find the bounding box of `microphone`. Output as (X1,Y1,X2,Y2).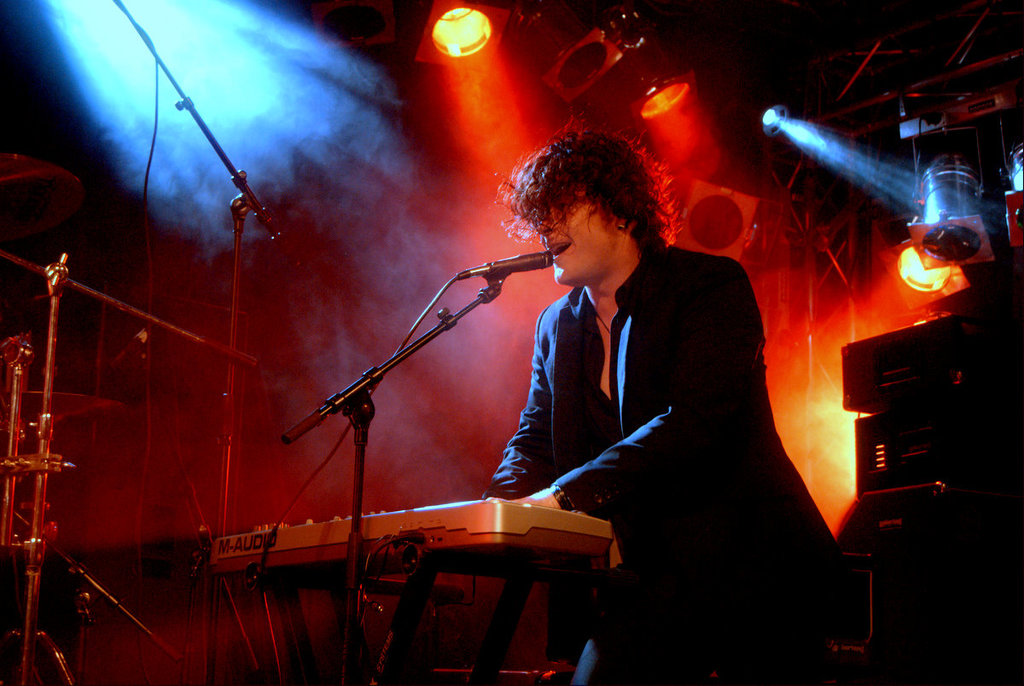
(455,254,556,288).
